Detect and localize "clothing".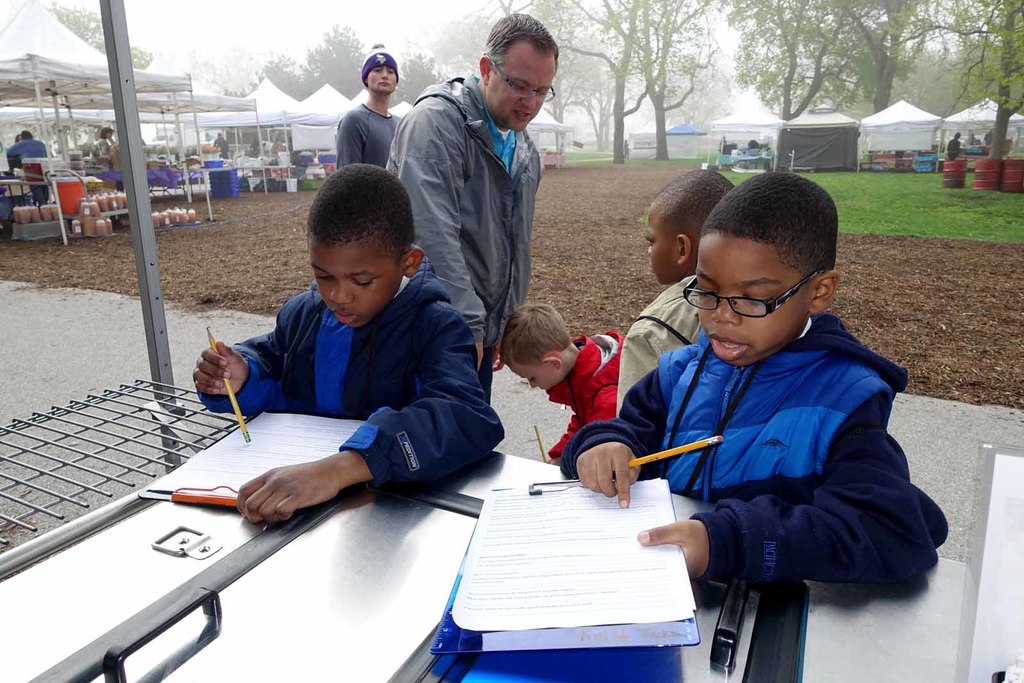
Localized at <box>561,312,951,587</box>.
